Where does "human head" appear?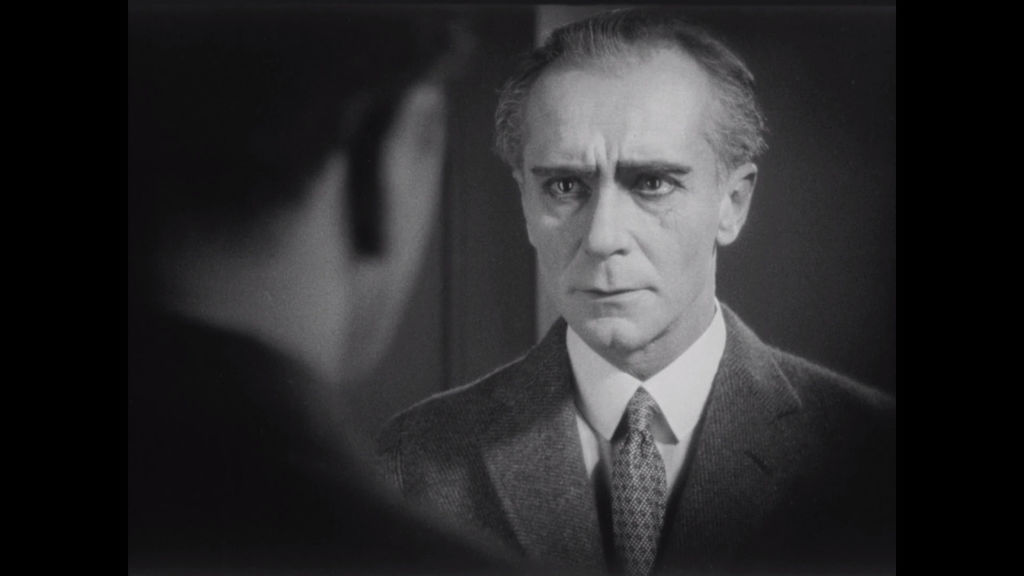
Appears at region(0, 0, 463, 380).
